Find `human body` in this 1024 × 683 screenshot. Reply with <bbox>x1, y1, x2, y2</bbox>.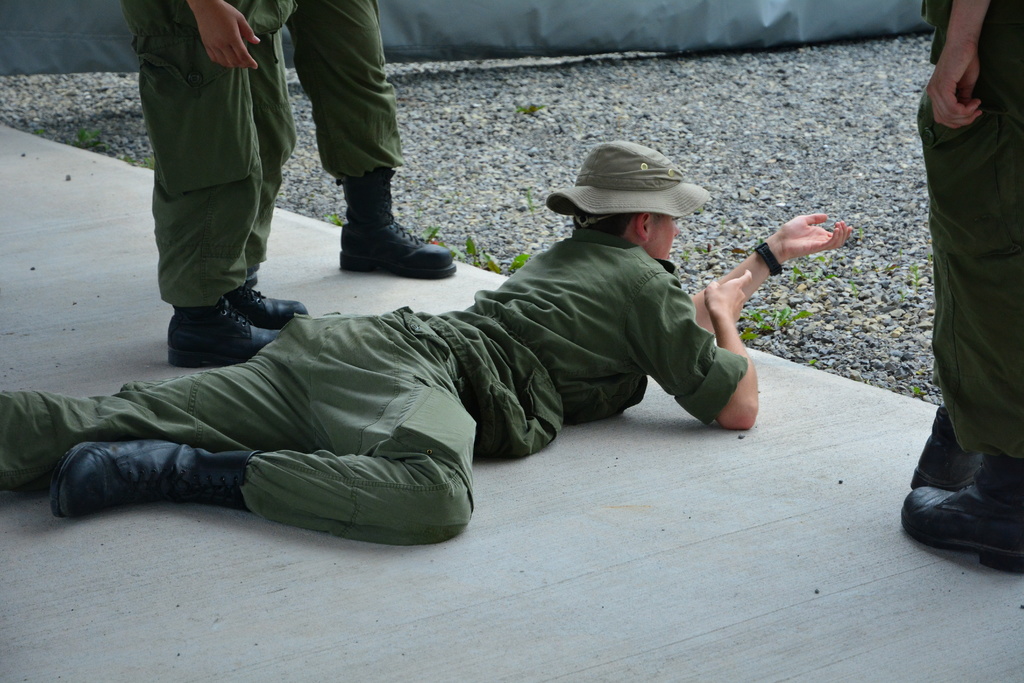
<bbox>115, 0, 311, 373</bbox>.
